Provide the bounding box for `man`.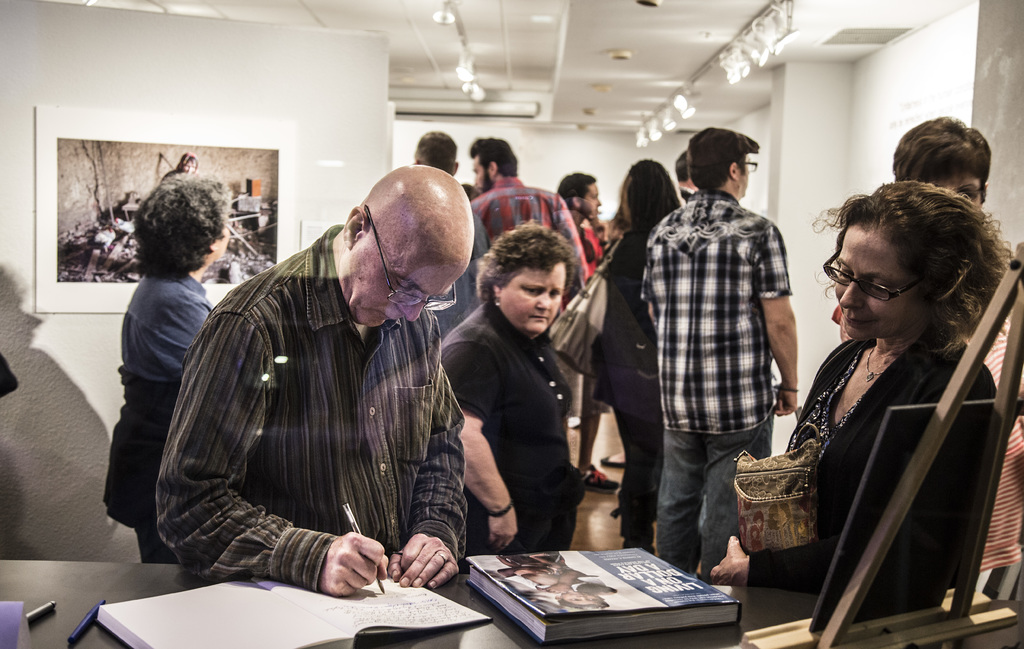
BBox(409, 124, 491, 346).
